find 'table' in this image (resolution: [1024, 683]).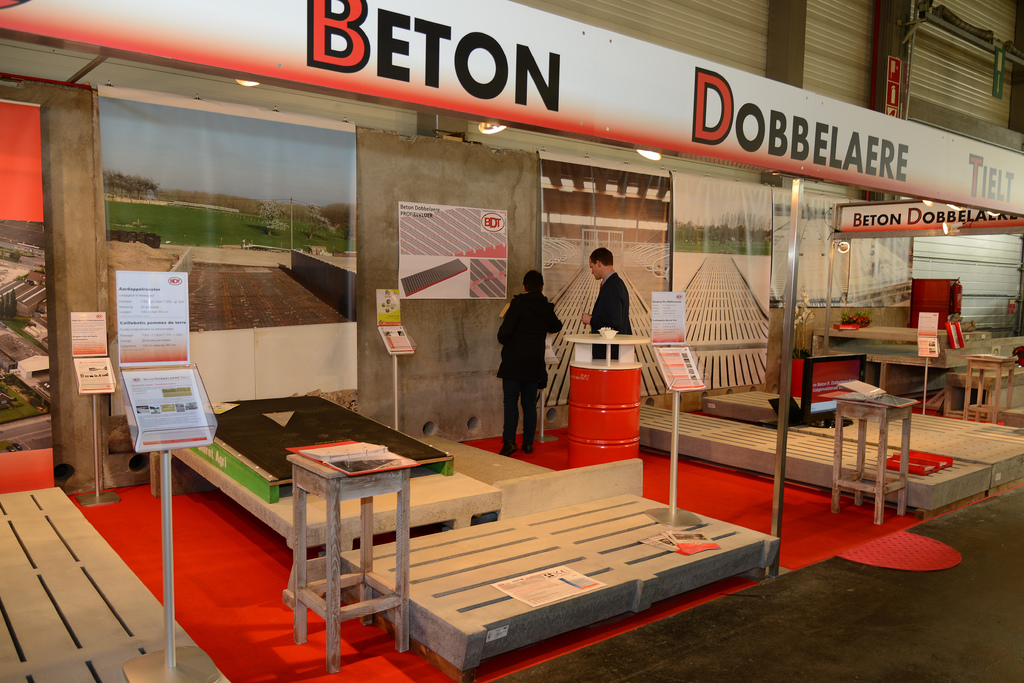
BBox(285, 433, 424, 672).
